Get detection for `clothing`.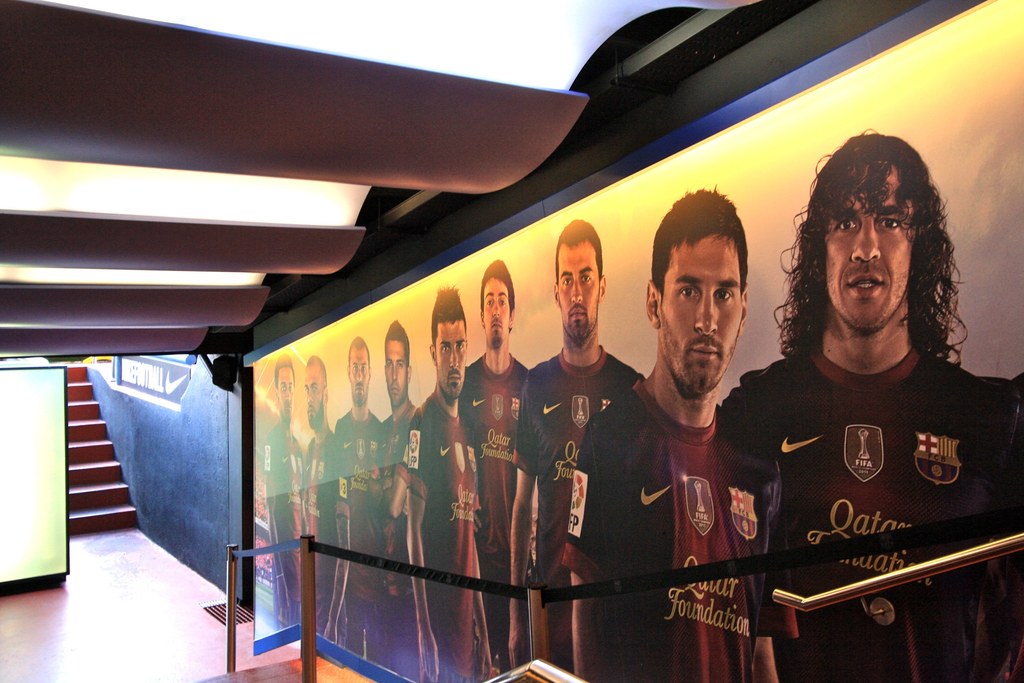
Detection: 719,343,1023,682.
